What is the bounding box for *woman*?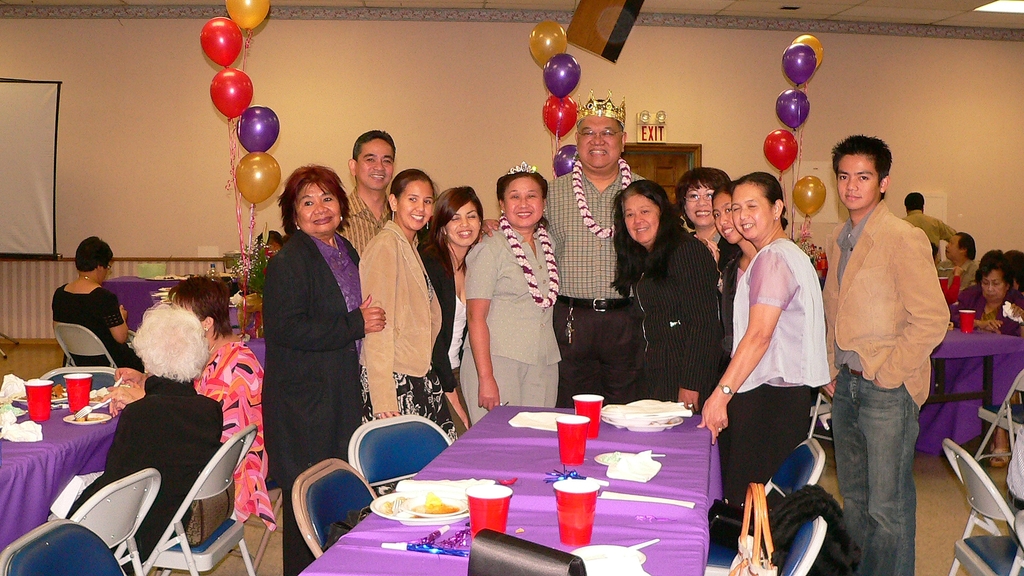
l=700, t=171, r=820, b=511.
